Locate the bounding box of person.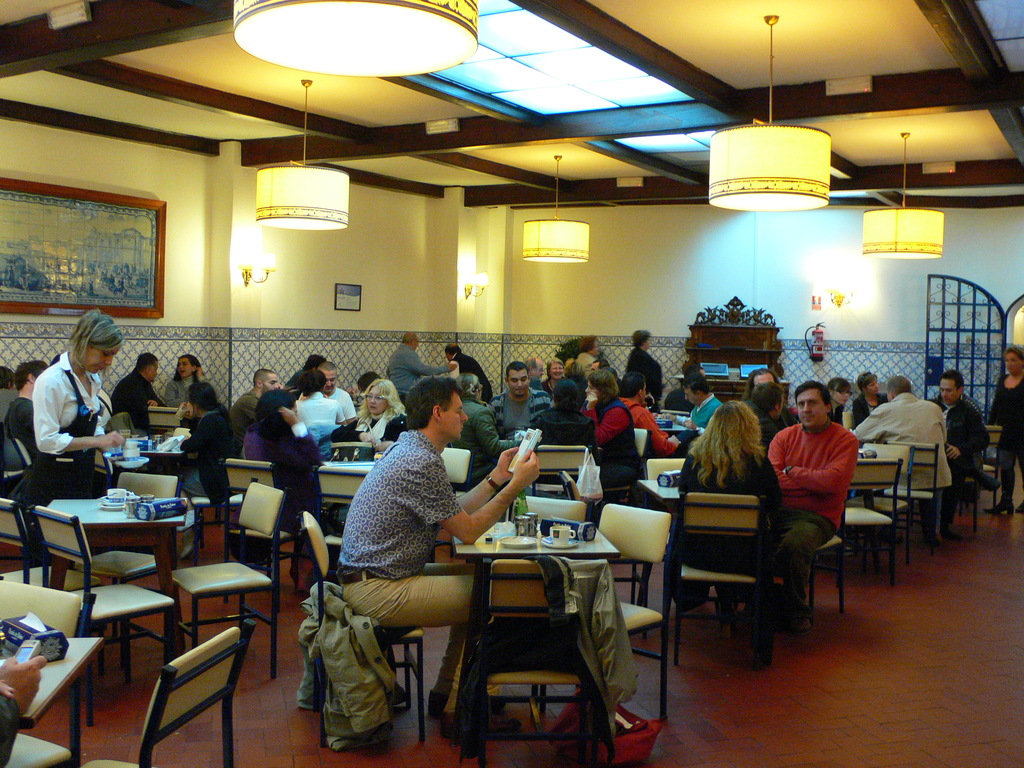
Bounding box: left=685, top=372, right=716, bottom=431.
